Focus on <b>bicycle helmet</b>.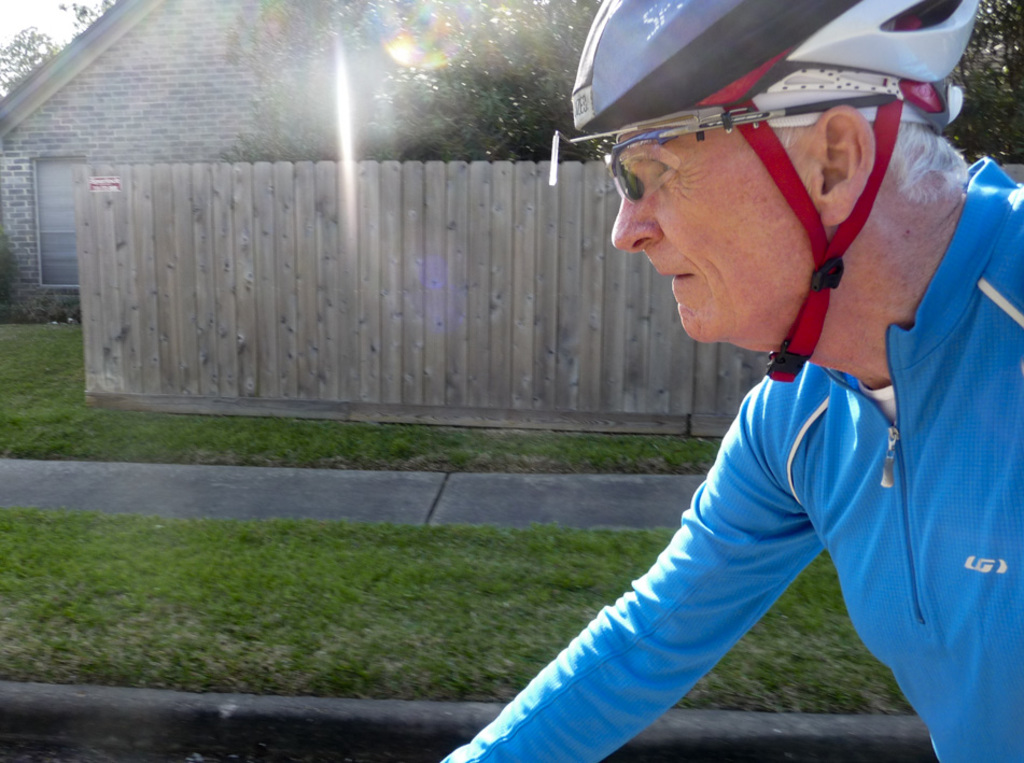
Focused at x1=570 y1=0 x2=987 y2=380.
